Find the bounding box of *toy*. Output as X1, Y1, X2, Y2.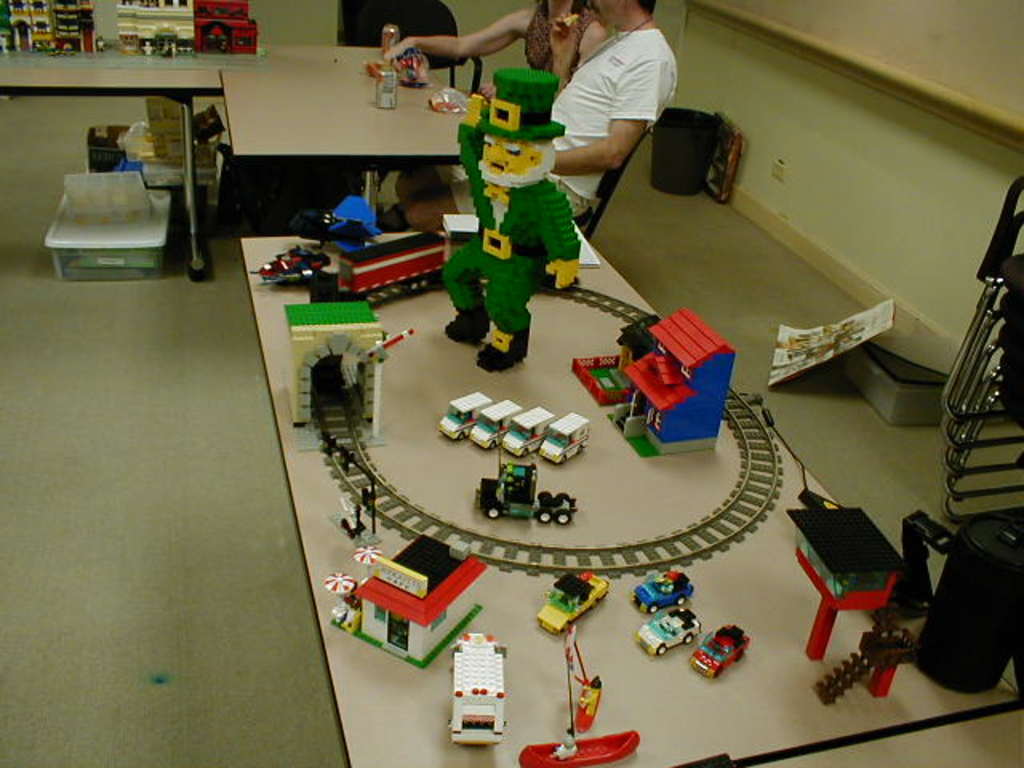
438, 387, 494, 443.
